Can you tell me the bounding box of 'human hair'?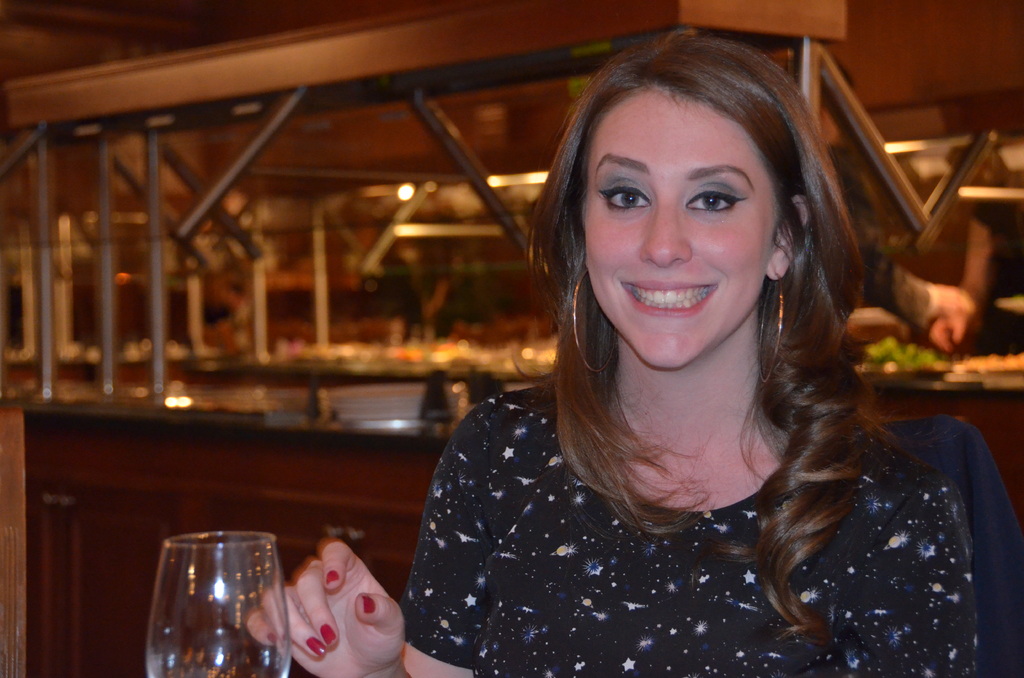
541, 45, 877, 519.
